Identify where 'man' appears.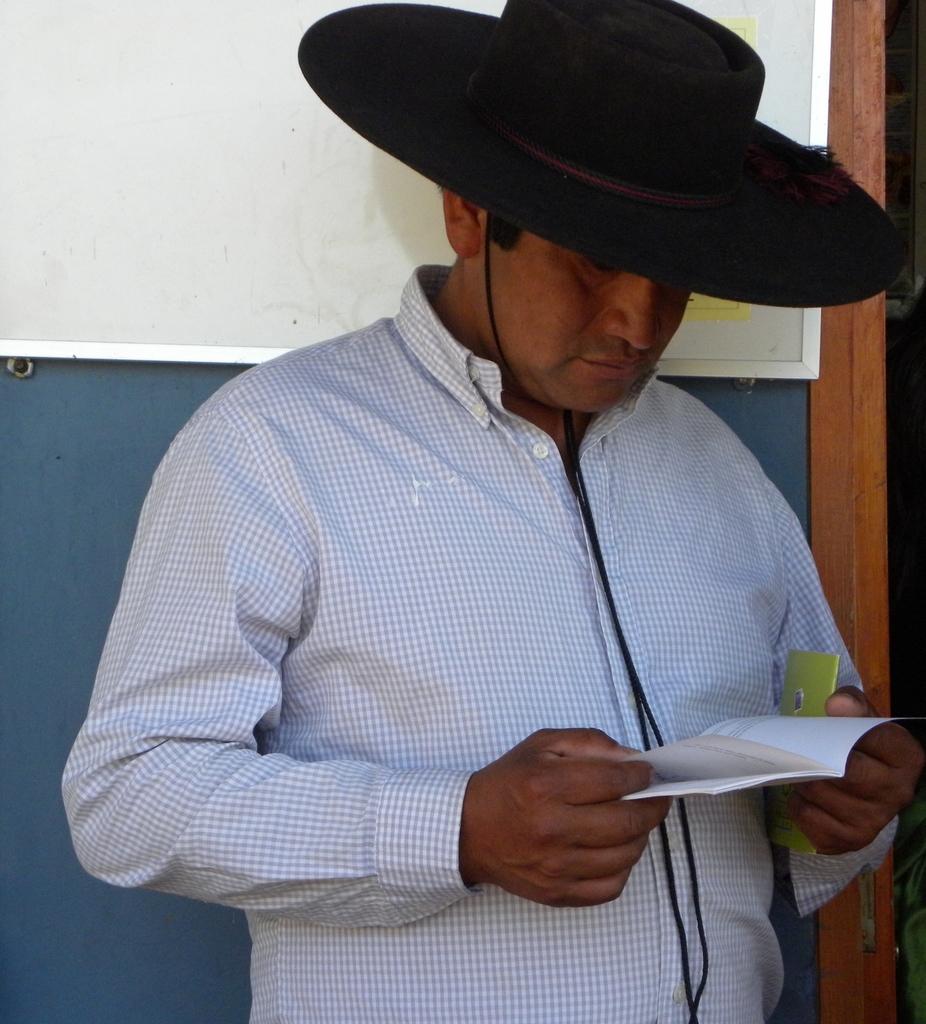
Appears at crop(66, 0, 879, 970).
